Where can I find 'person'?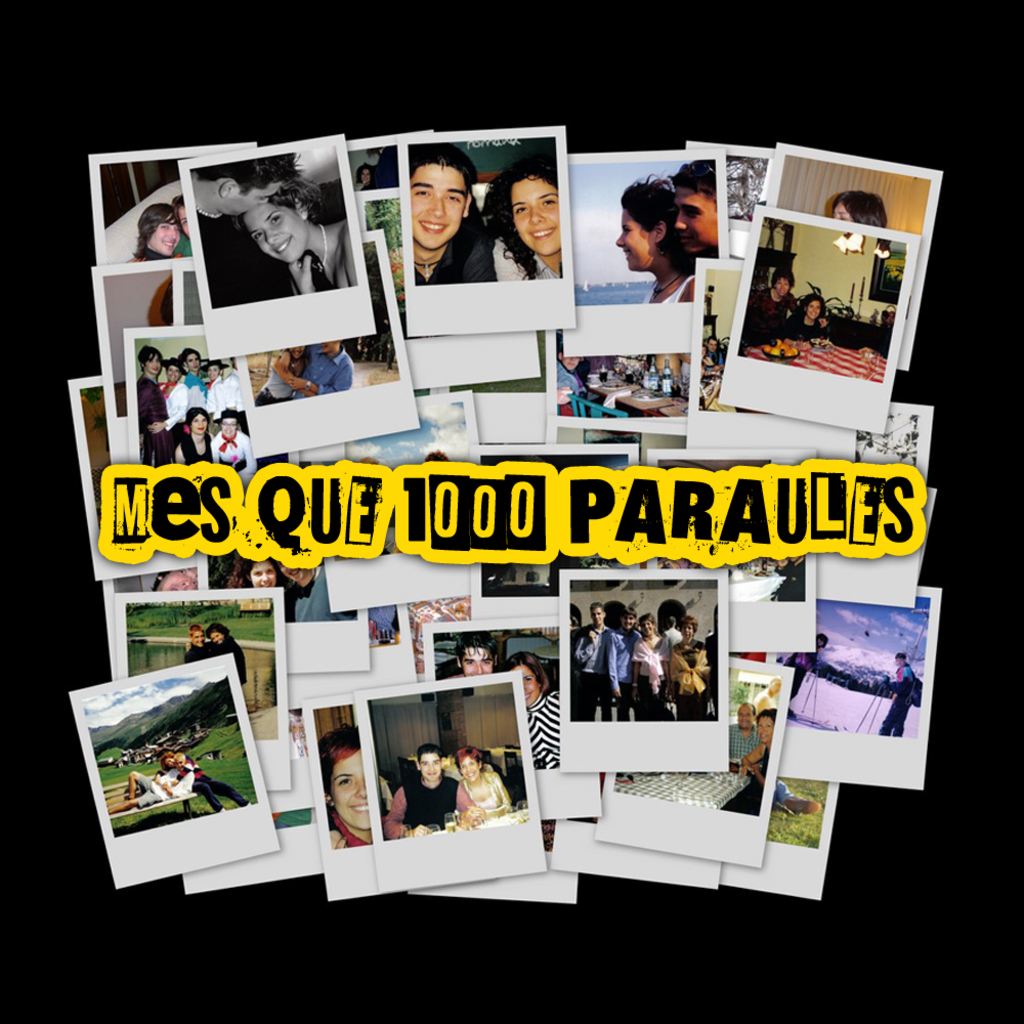
You can find it at [209,618,247,686].
